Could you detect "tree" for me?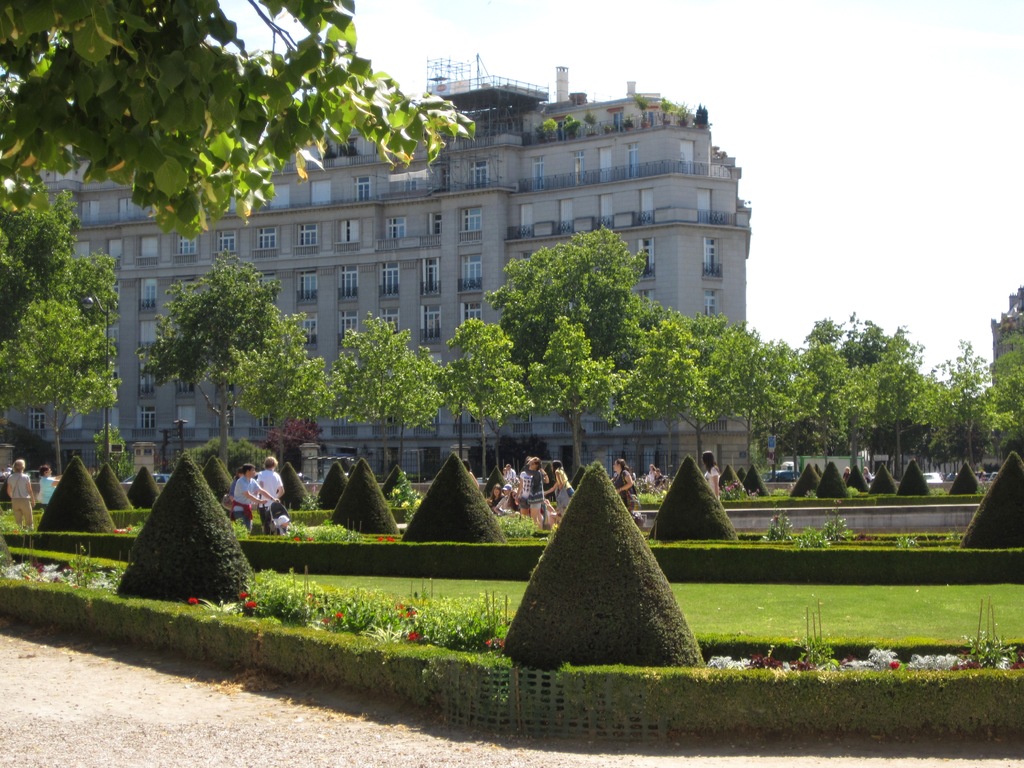
Detection result: 815 323 915 468.
